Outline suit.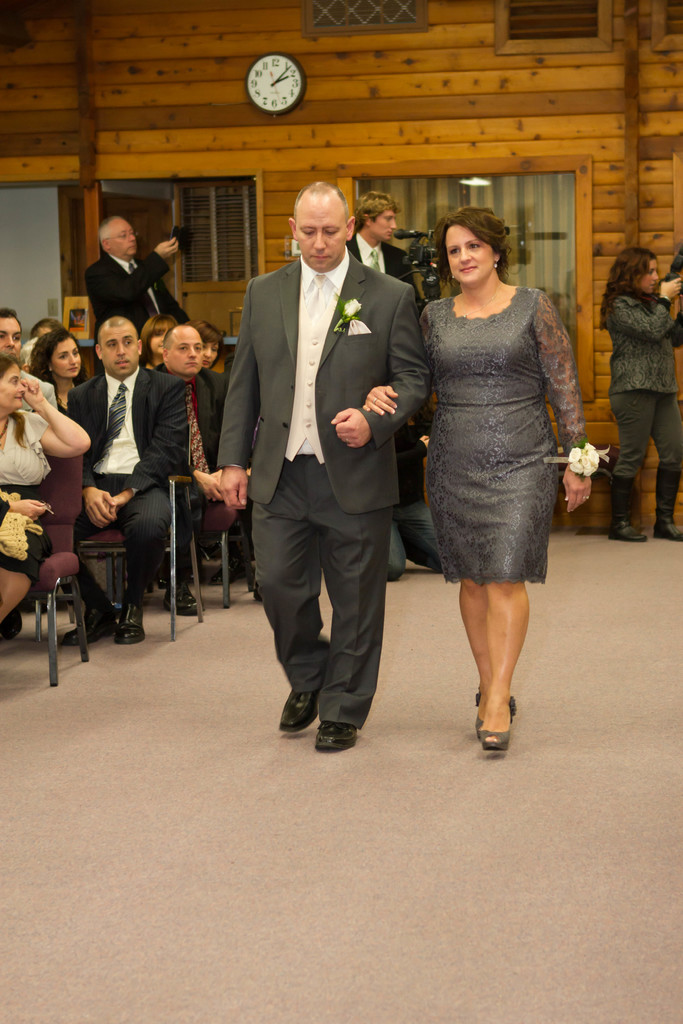
Outline: Rect(152, 365, 258, 586).
